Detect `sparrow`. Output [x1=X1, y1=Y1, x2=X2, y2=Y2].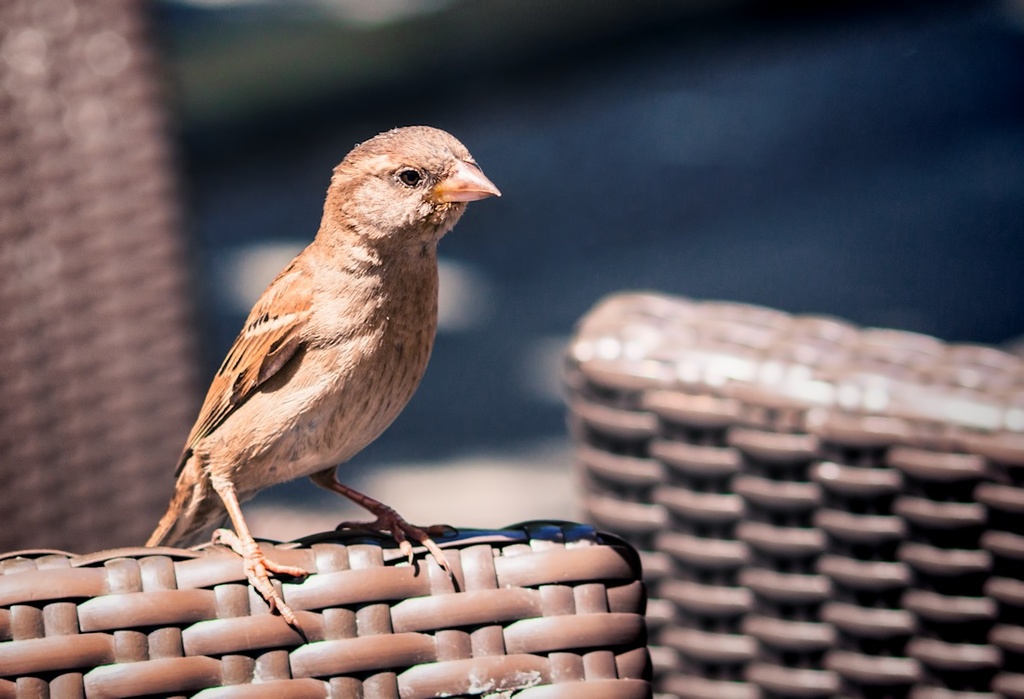
[x1=144, y1=126, x2=502, y2=624].
